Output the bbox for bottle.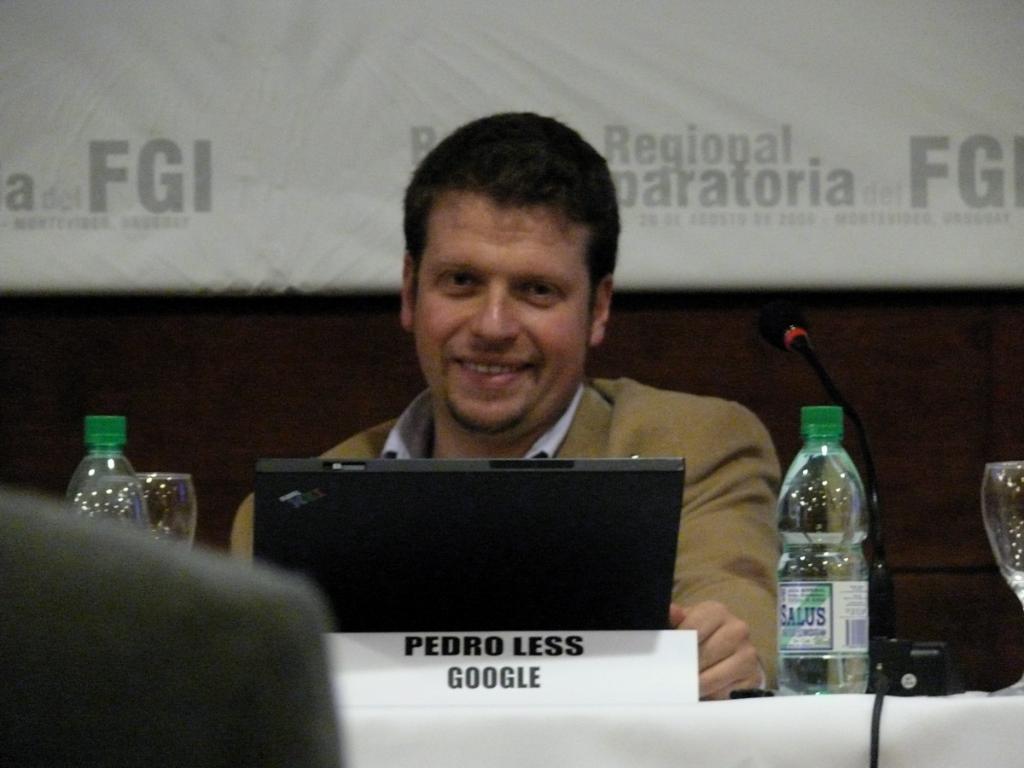
[773,405,867,691].
